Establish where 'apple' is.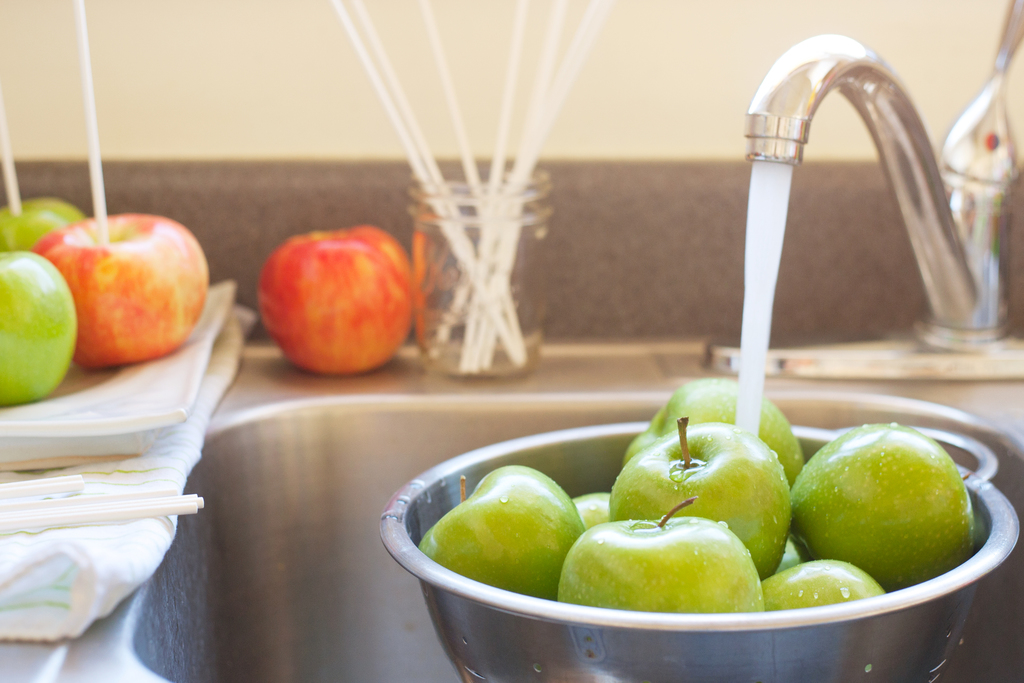
Established at [left=33, top=211, right=211, bottom=365].
